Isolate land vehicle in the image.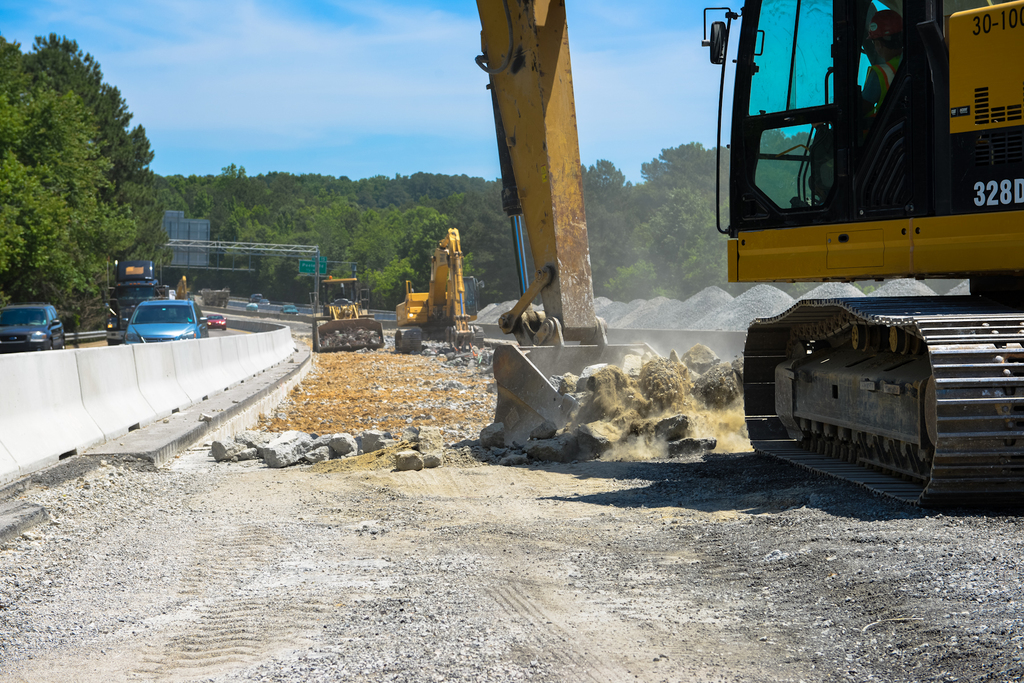
Isolated region: box=[391, 227, 486, 354].
